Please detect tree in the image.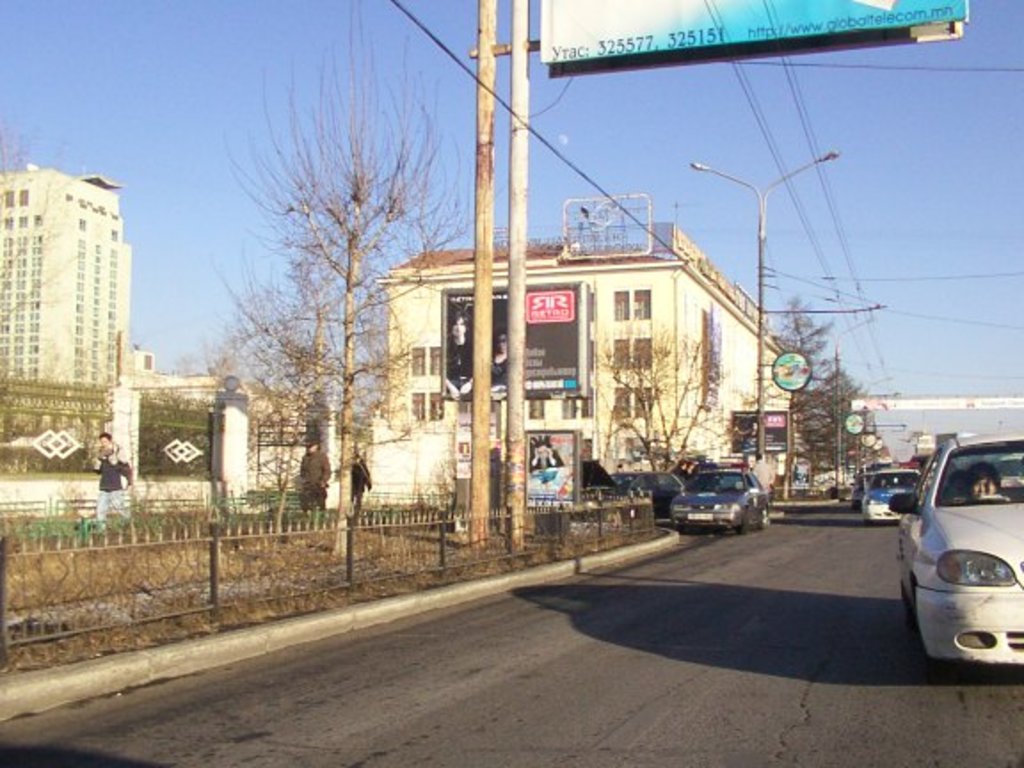
BBox(204, 274, 338, 535).
